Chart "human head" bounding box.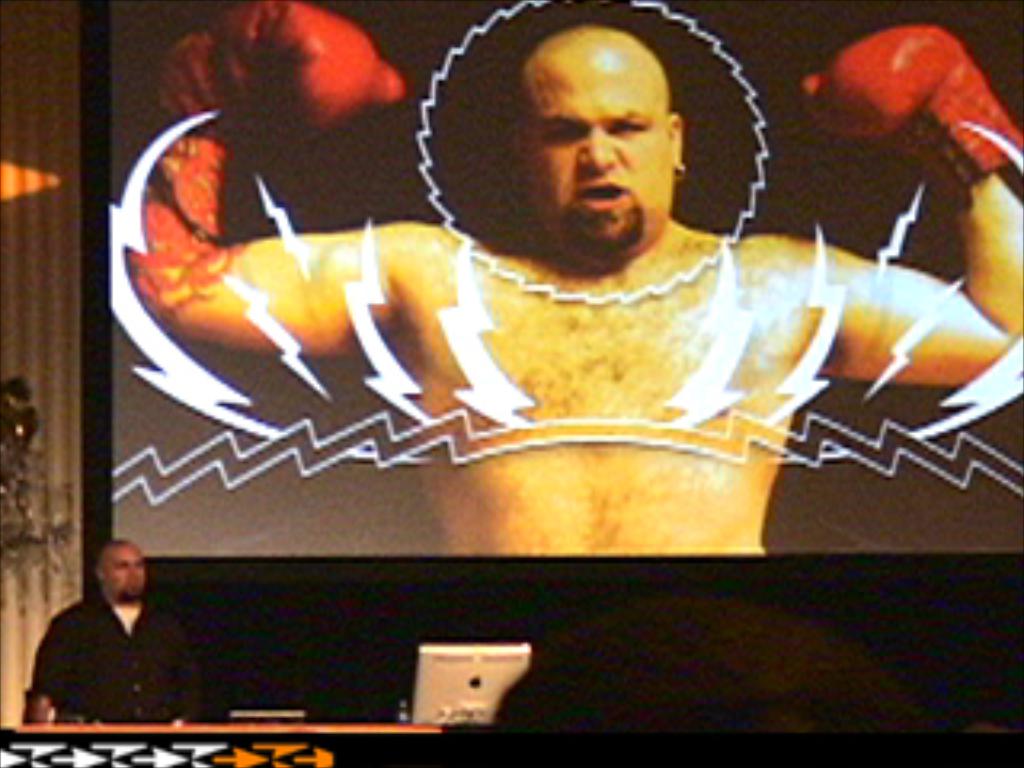
Charted: 96:538:147:602.
